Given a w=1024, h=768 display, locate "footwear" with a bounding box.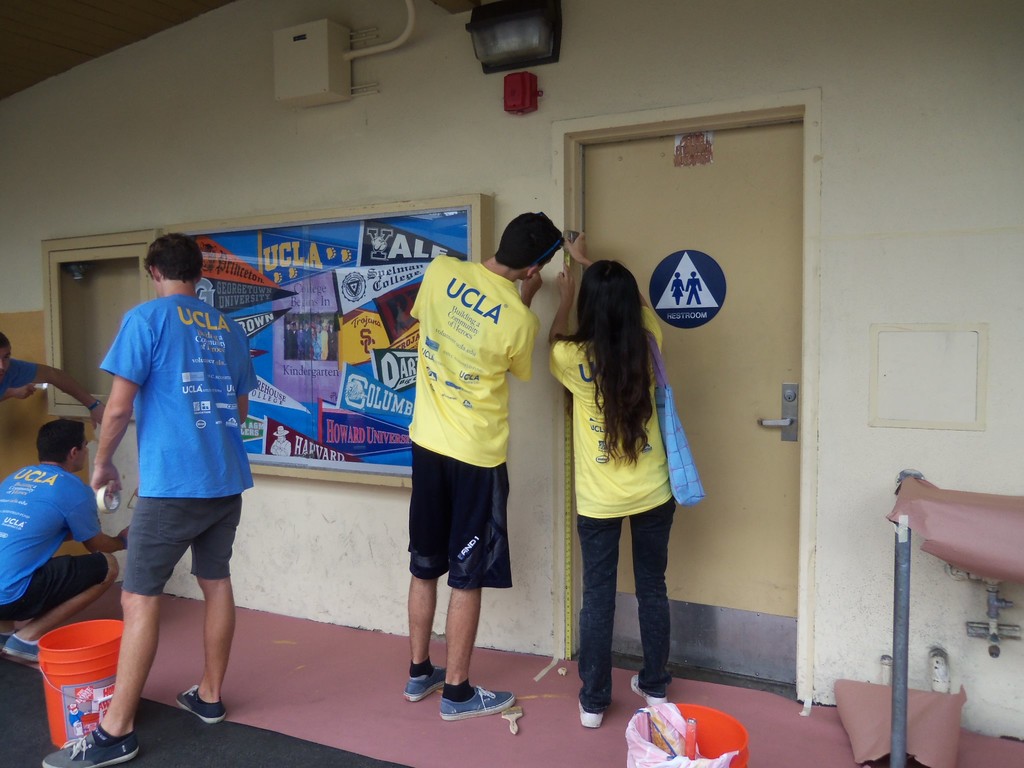
Located: 1:632:49:664.
